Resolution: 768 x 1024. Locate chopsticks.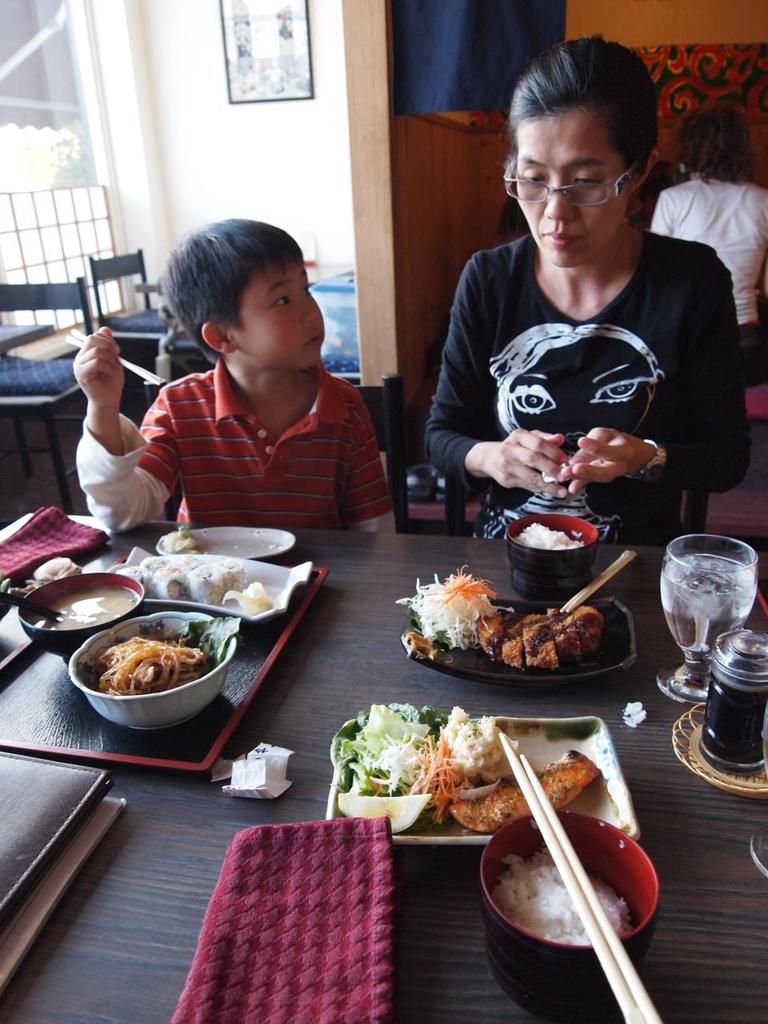
(left=557, top=546, right=638, bottom=615).
